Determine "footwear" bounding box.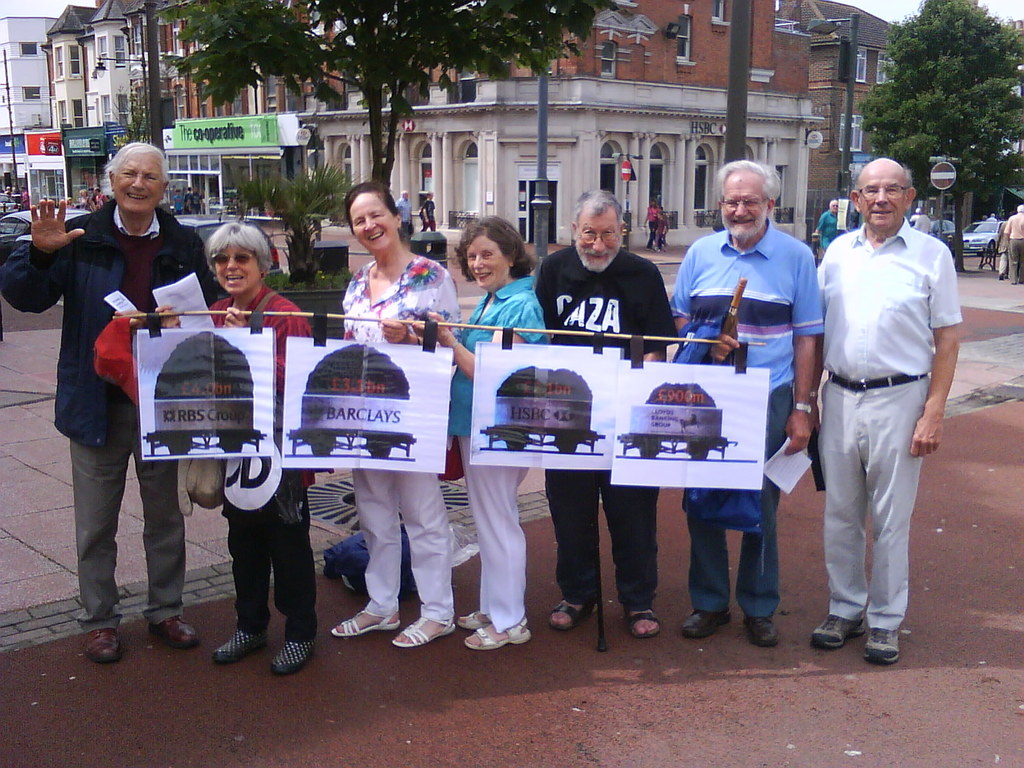
Determined: Rect(454, 611, 488, 627).
